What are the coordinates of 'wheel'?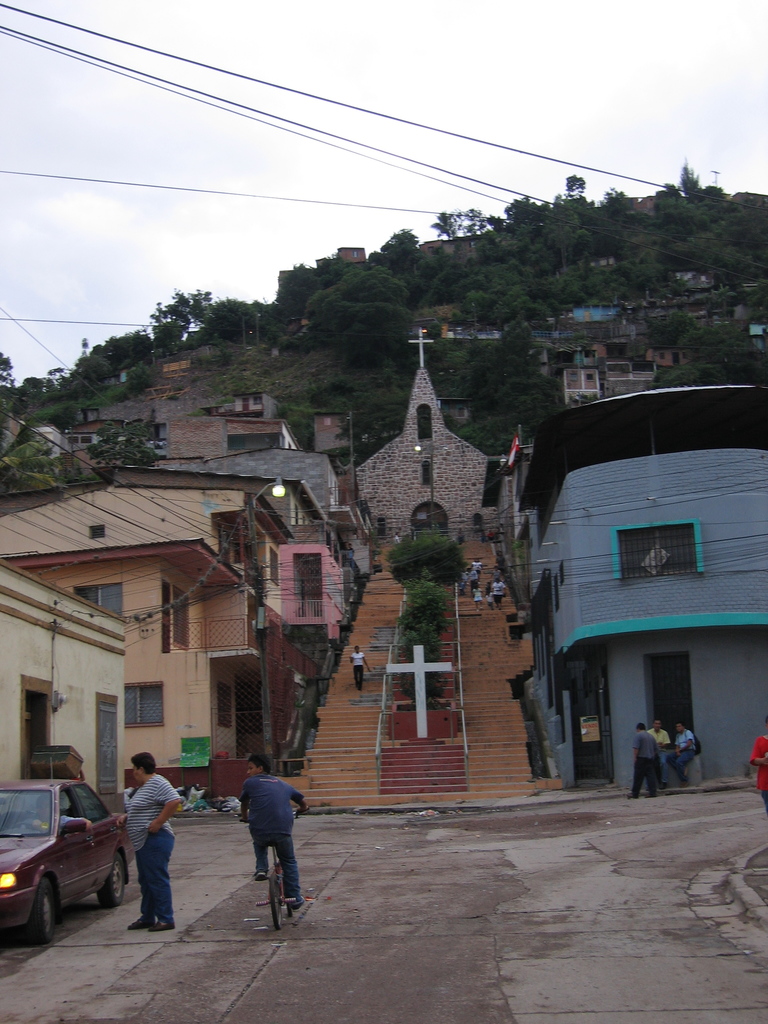
[27, 875, 55, 947].
